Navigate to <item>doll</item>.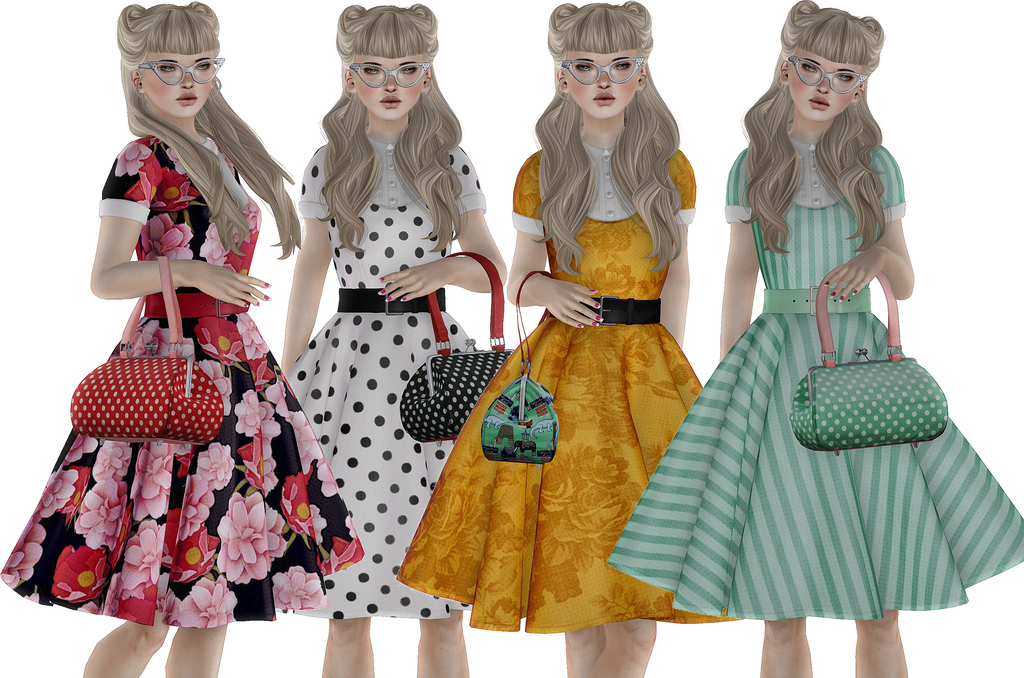
Navigation target: l=603, t=0, r=1020, b=670.
